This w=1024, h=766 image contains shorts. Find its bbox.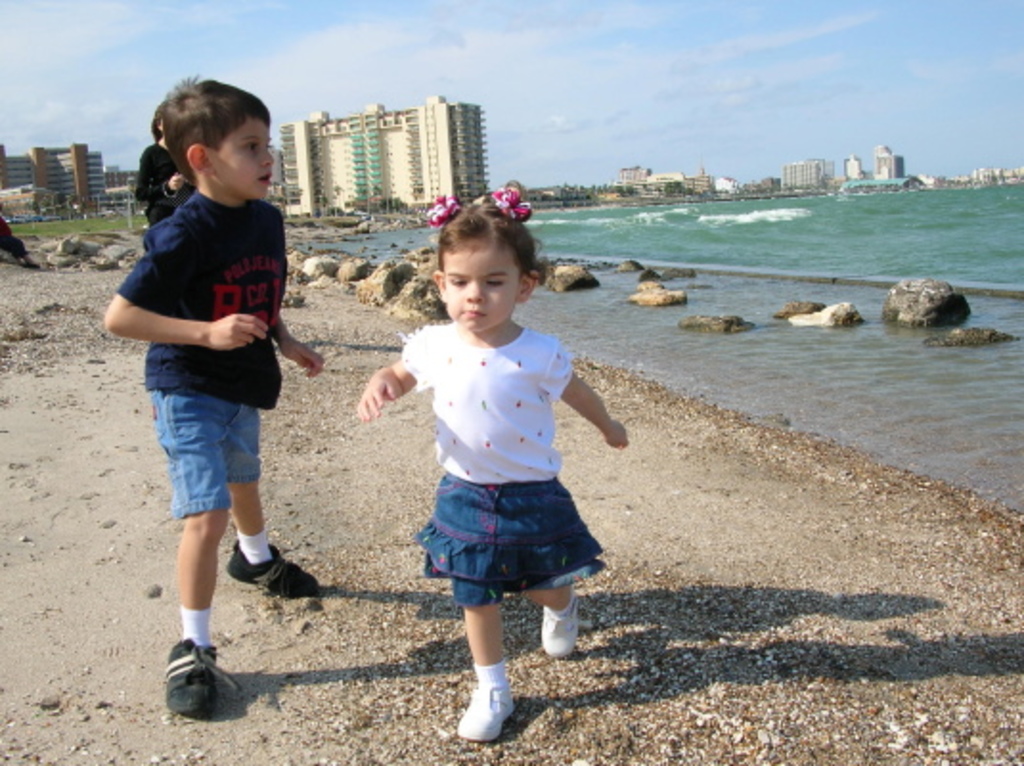
(134, 373, 281, 534).
